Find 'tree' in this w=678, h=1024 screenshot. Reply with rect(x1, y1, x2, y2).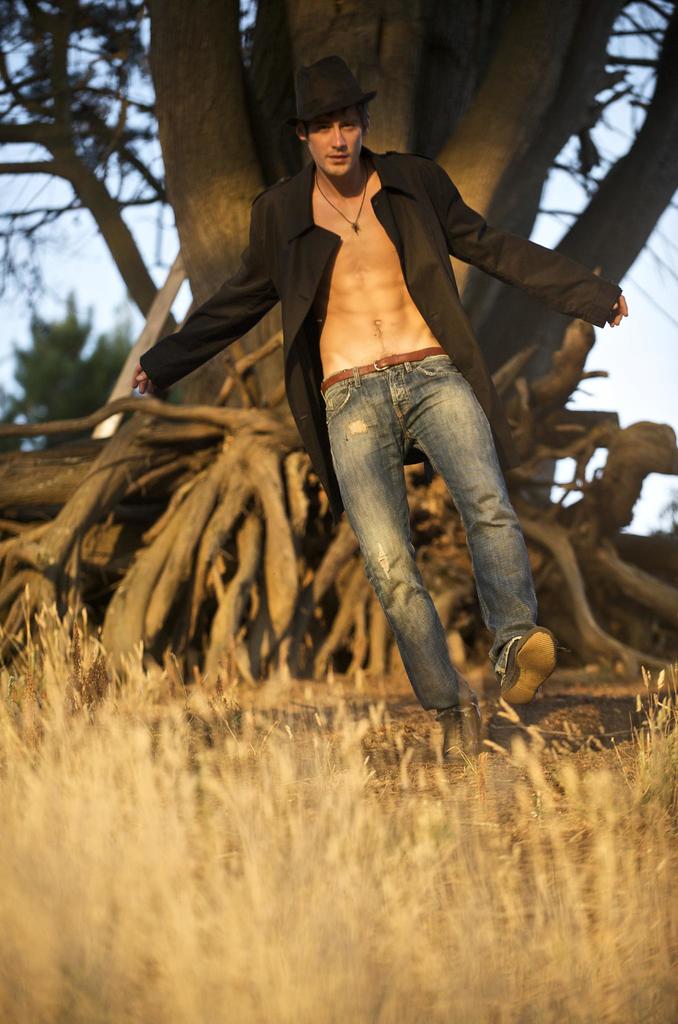
rect(0, 0, 676, 771).
